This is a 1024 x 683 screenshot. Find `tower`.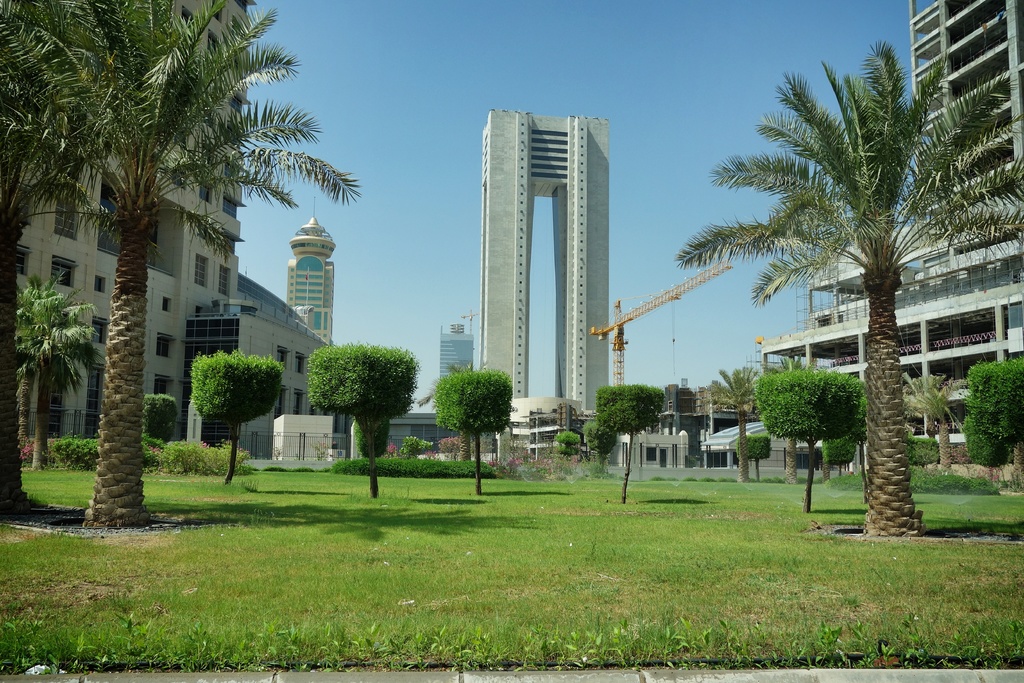
Bounding box: 290:218:336:345.
